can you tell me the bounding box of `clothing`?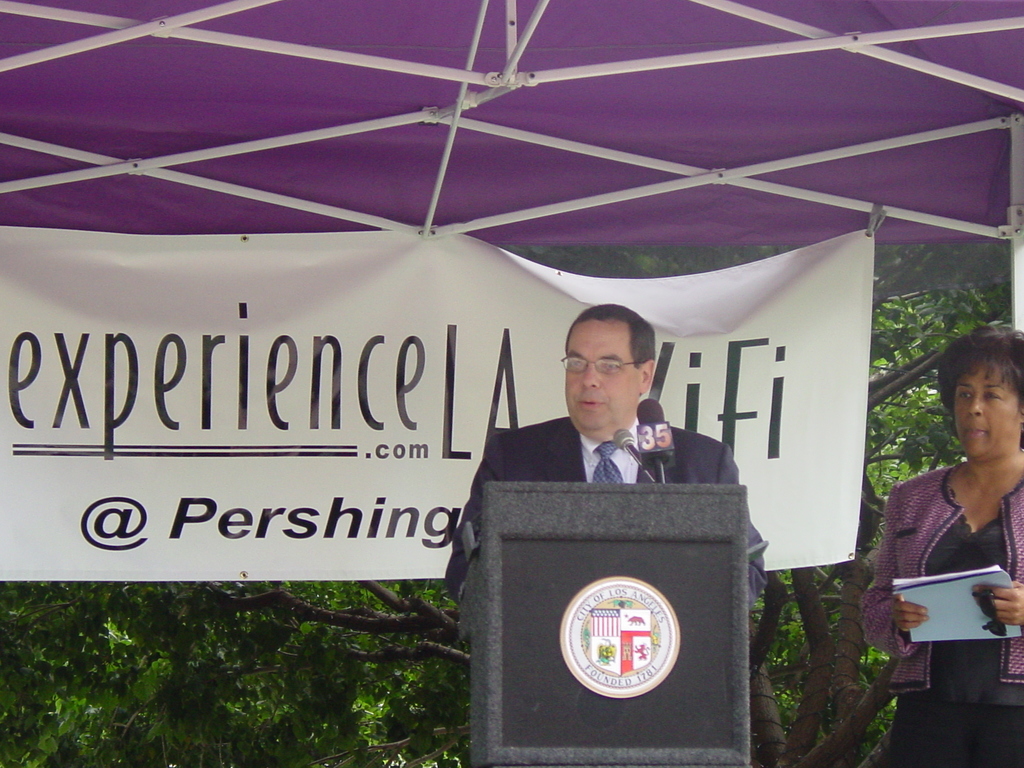
{"left": 878, "top": 420, "right": 1014, "bottom": 686}.
